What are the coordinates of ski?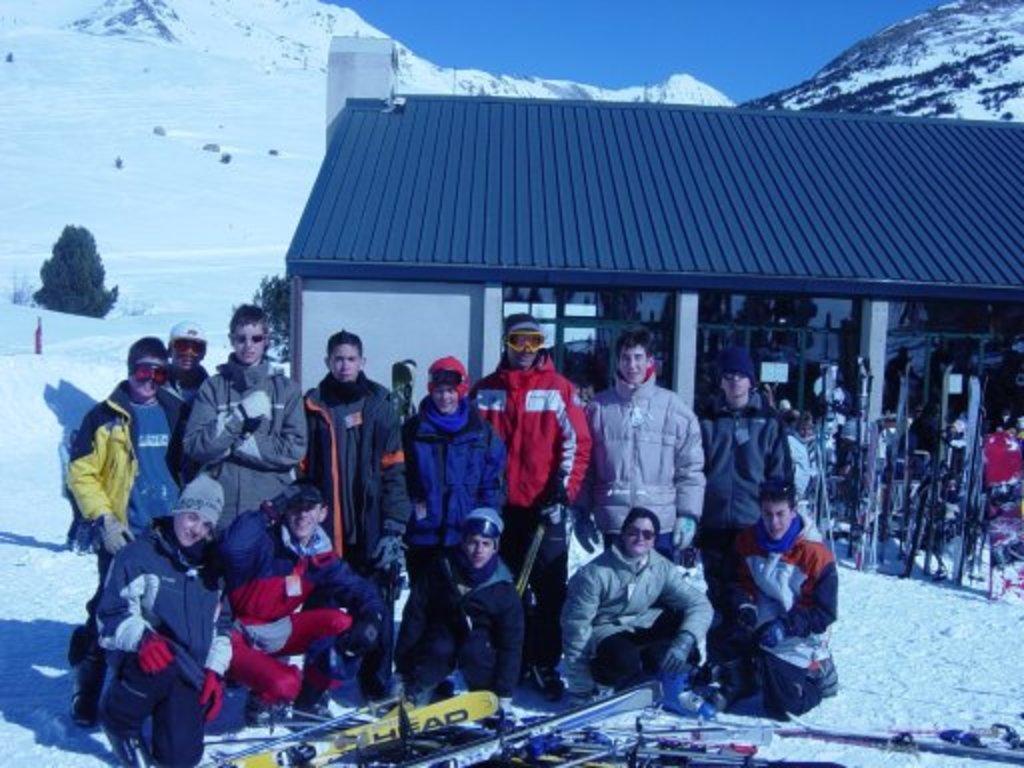
<bbox>806, 366, 864, 576</bbox>.
